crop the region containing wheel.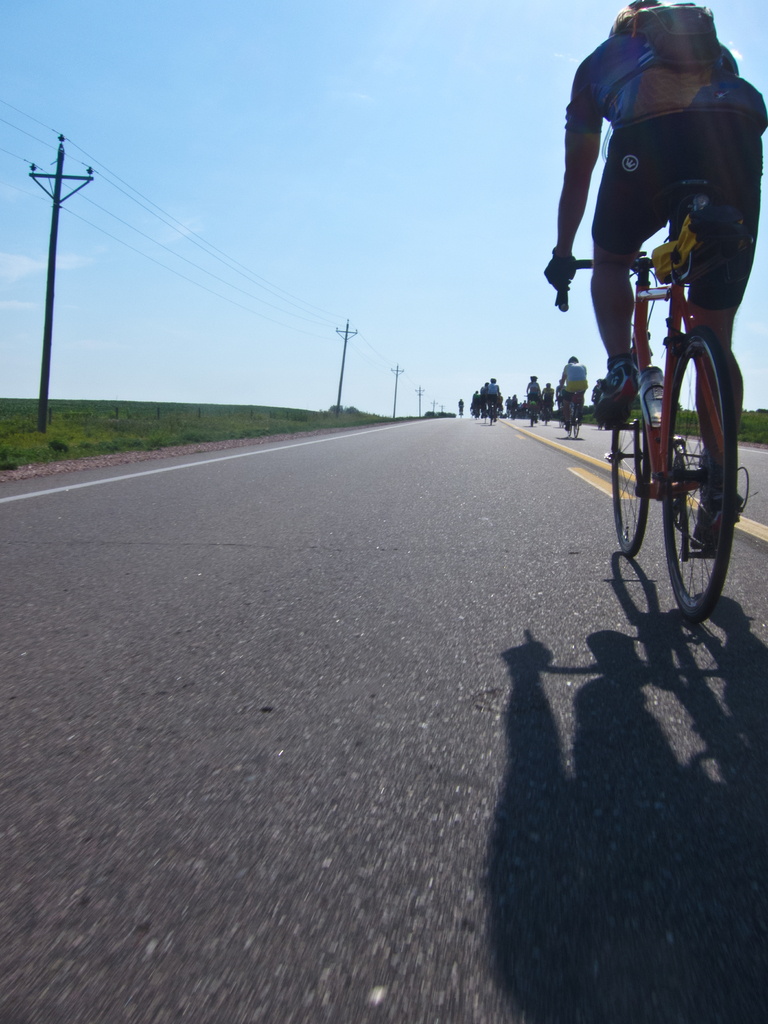
Crop region: <bbox>612, 403, 649, 561</bbox>.
